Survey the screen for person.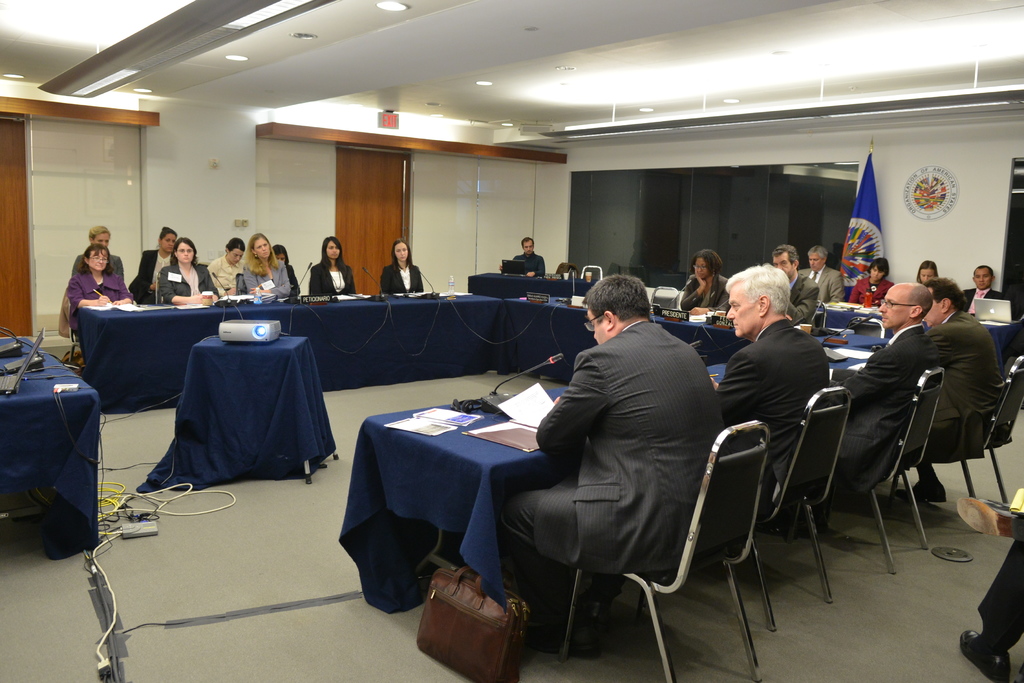
Survey found: 676:252:731:319.
